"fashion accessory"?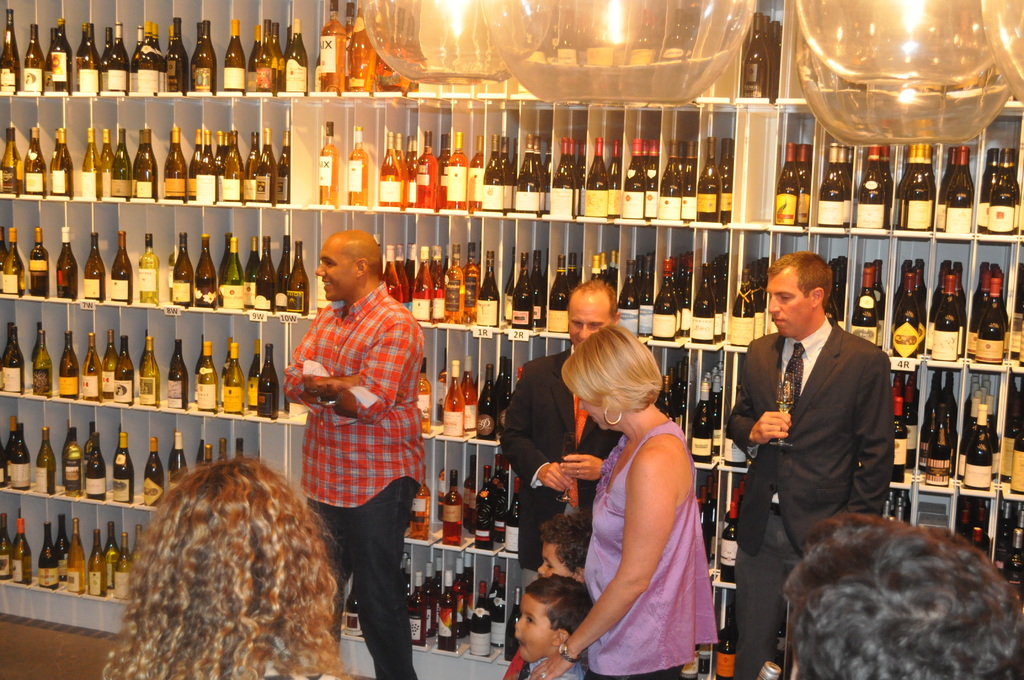
left=557, top=640, right=578, bottom=665
